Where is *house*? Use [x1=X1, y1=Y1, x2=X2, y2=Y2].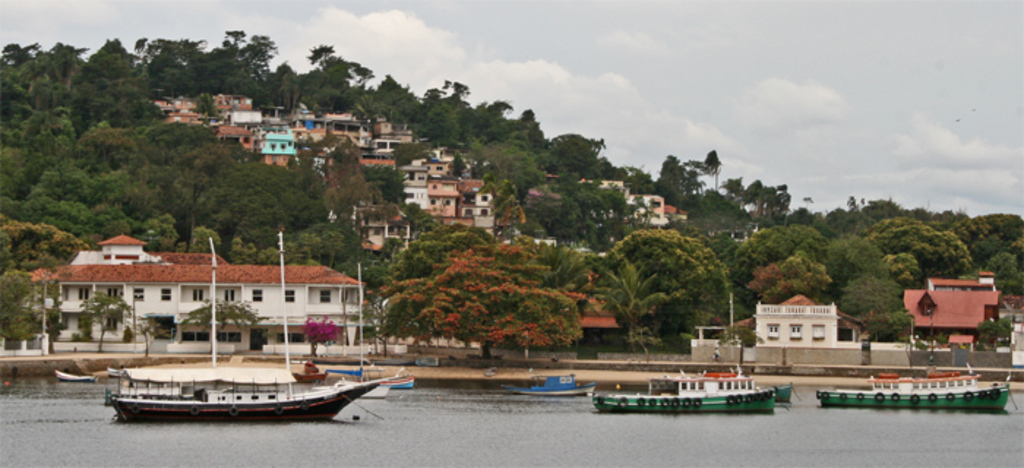
[x1=900, y1=262, x2=998, y2=344].
